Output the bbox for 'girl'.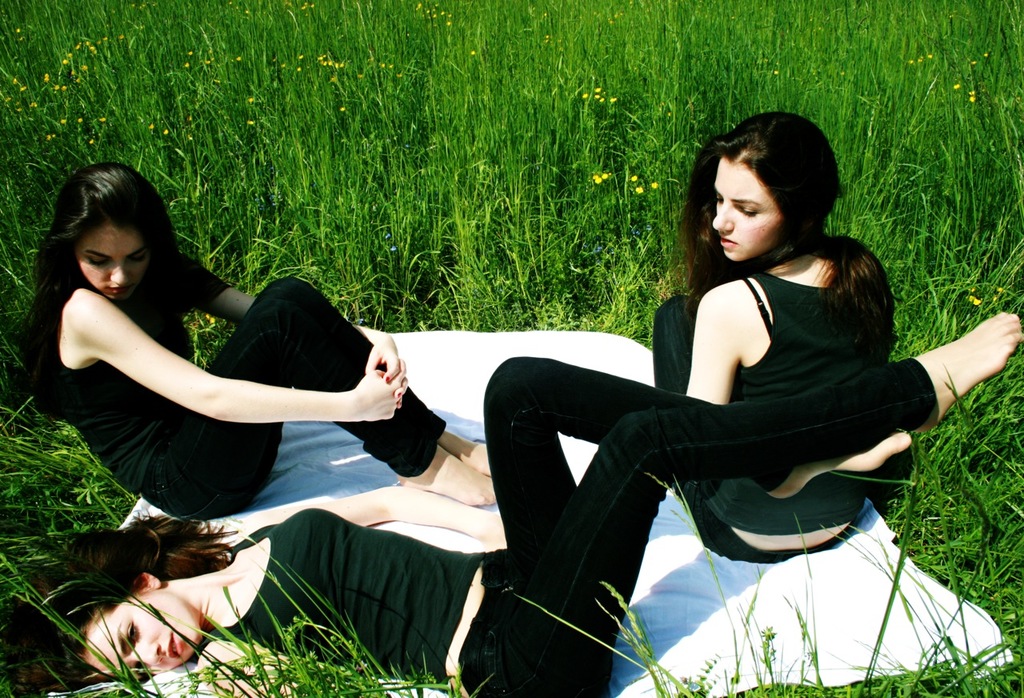
7, 336, 1021, 696.
